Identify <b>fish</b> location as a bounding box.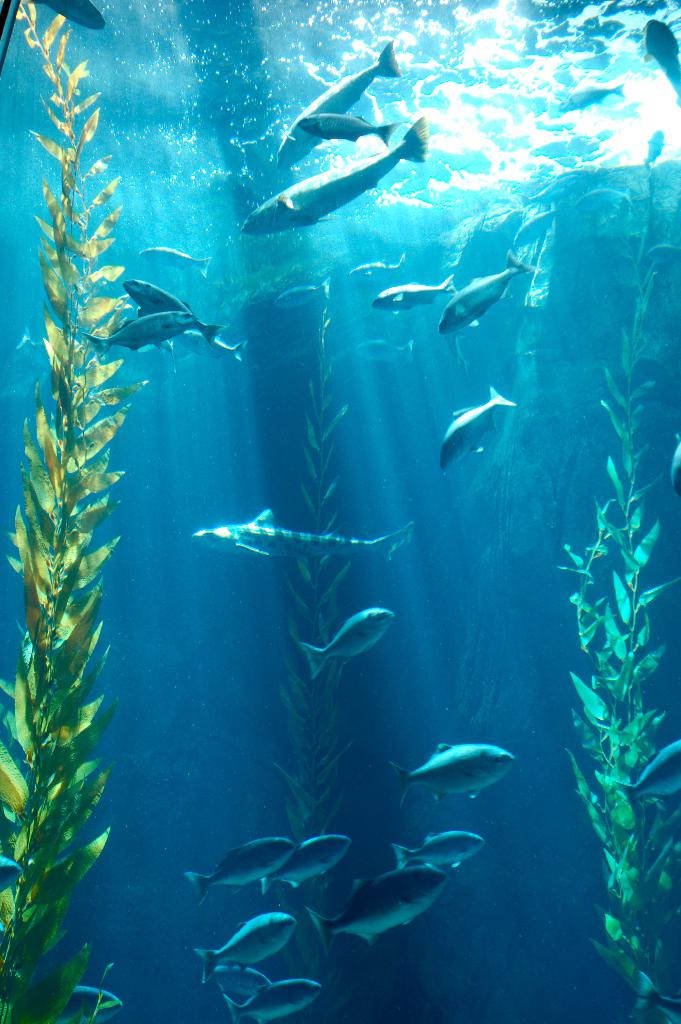
rect(270, 277, 331, 308).
